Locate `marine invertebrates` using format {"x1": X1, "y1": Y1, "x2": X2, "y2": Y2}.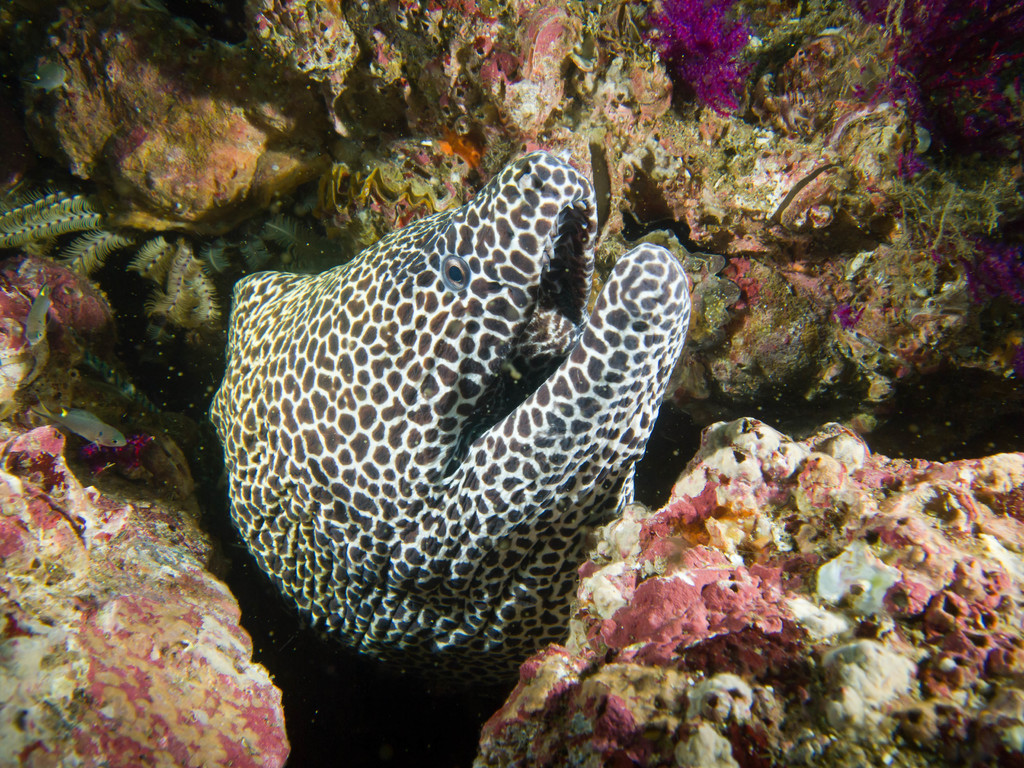
{"x1": 202, "y1": 145, "x2": 694, "y2": 688}.
